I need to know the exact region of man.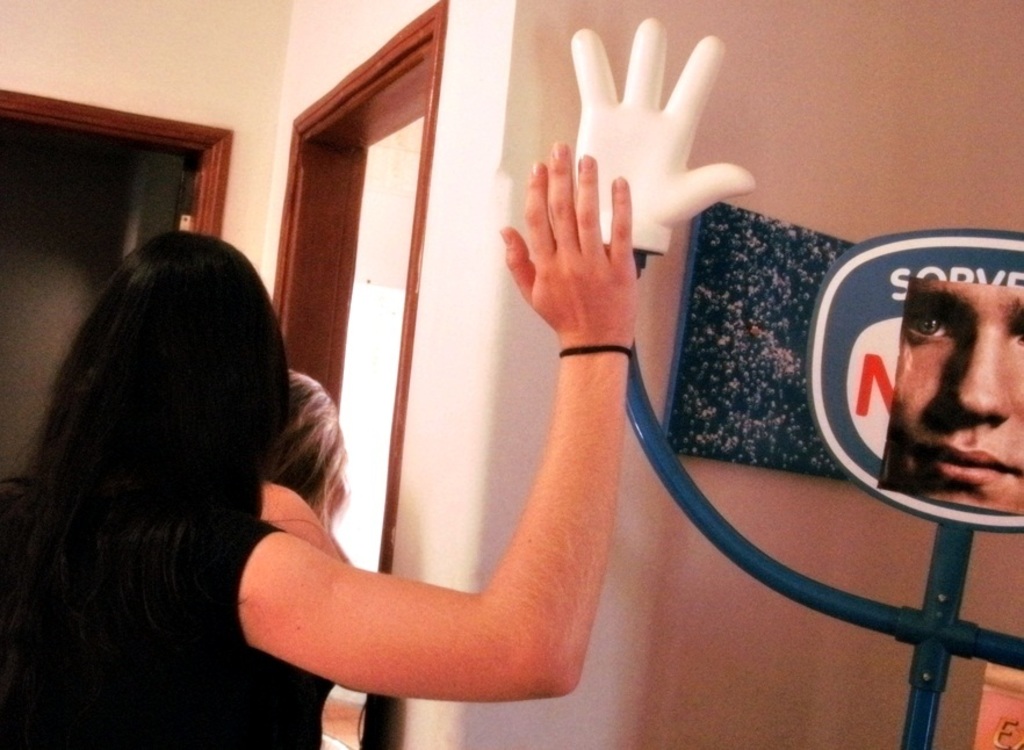
Region: {"left": 875, "top": 279, "right": 1023, "bottom": 517}.
